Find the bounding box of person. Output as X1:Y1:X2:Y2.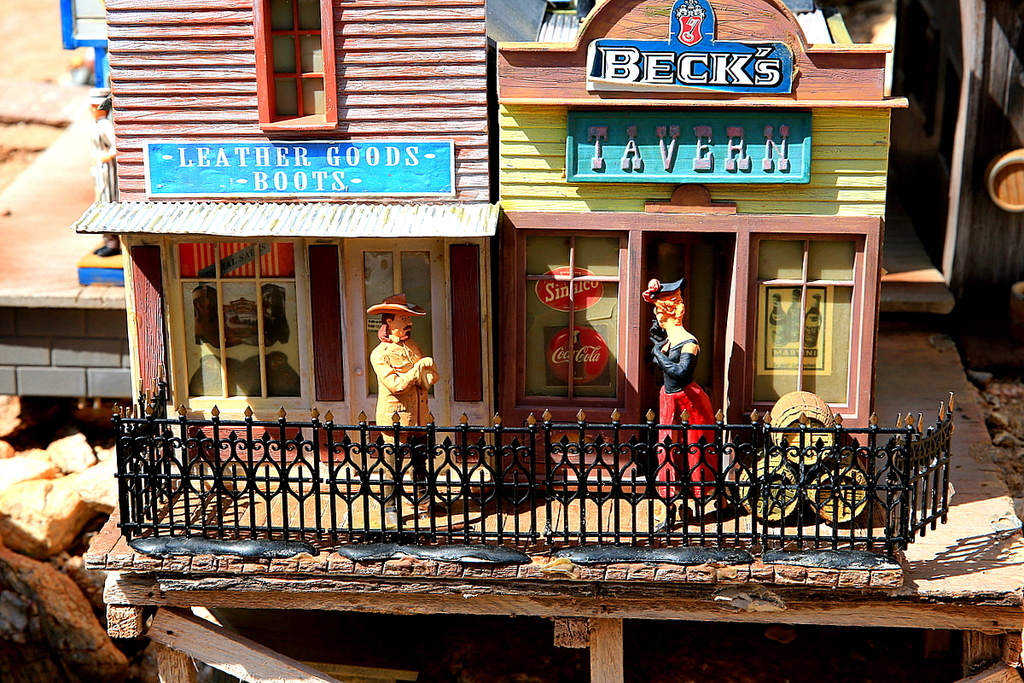
365:291:446:526.
